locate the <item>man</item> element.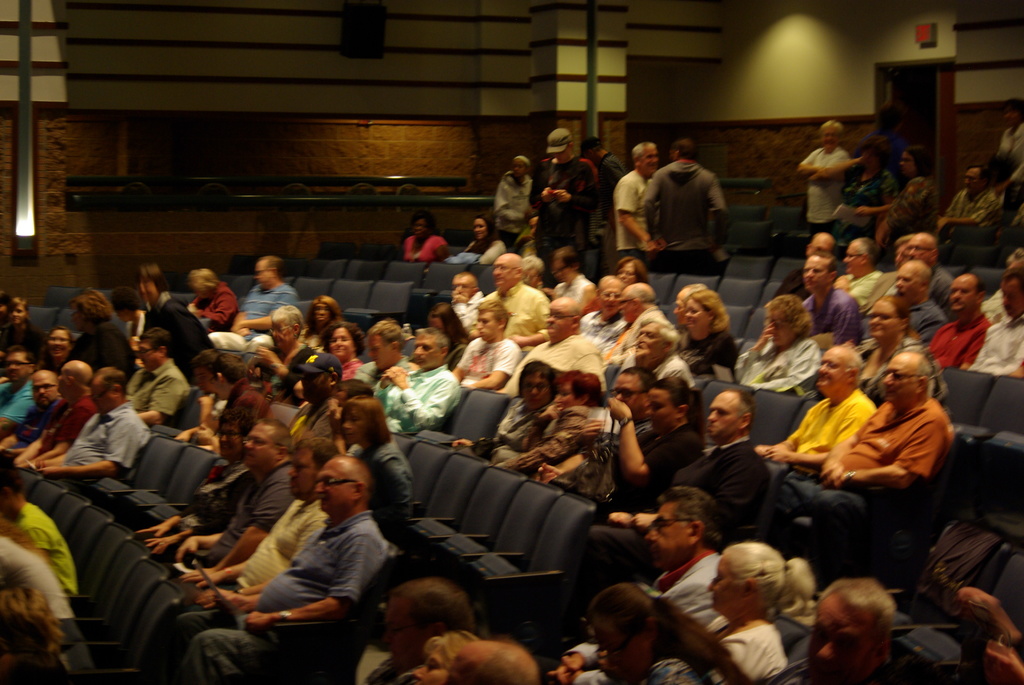
Element bbox: crop(764, 580, 898, 684).
